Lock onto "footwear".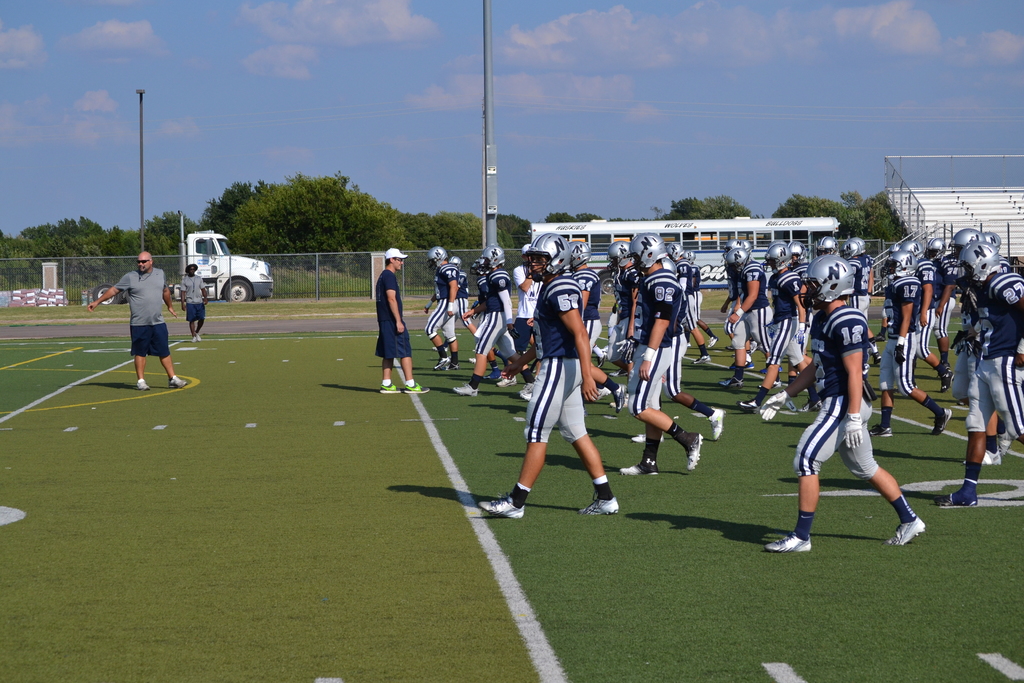
Locked: detection(708, 336, 719, 347).
